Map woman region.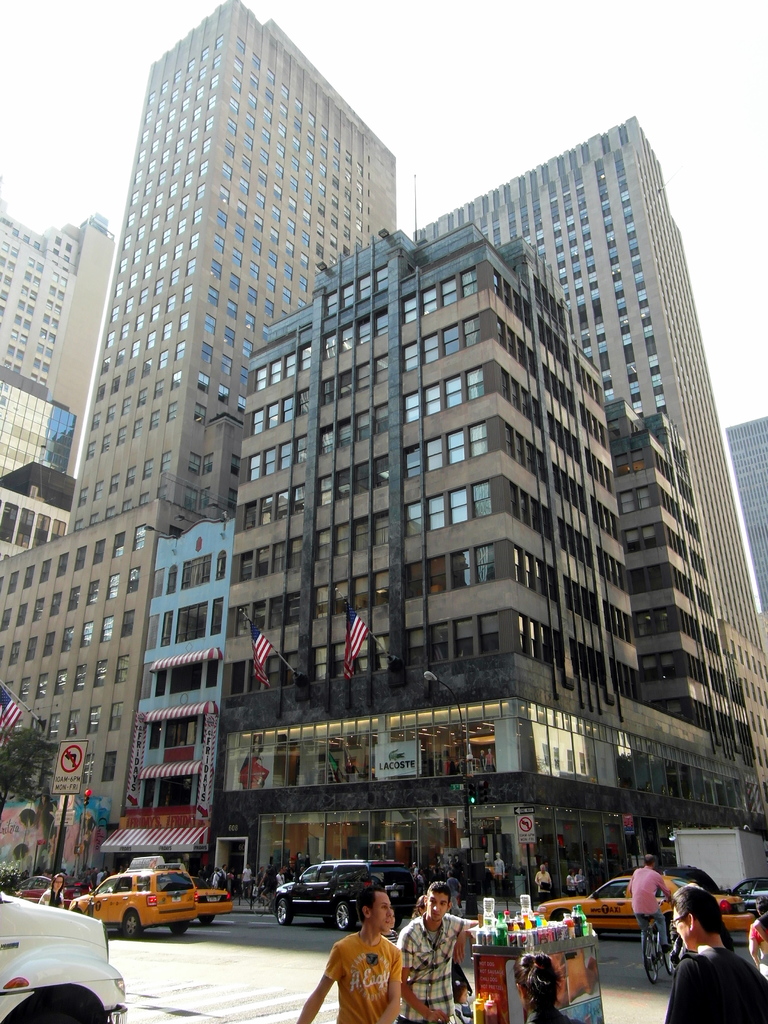
Mapped to crop(511, 947, 582, 1023).
